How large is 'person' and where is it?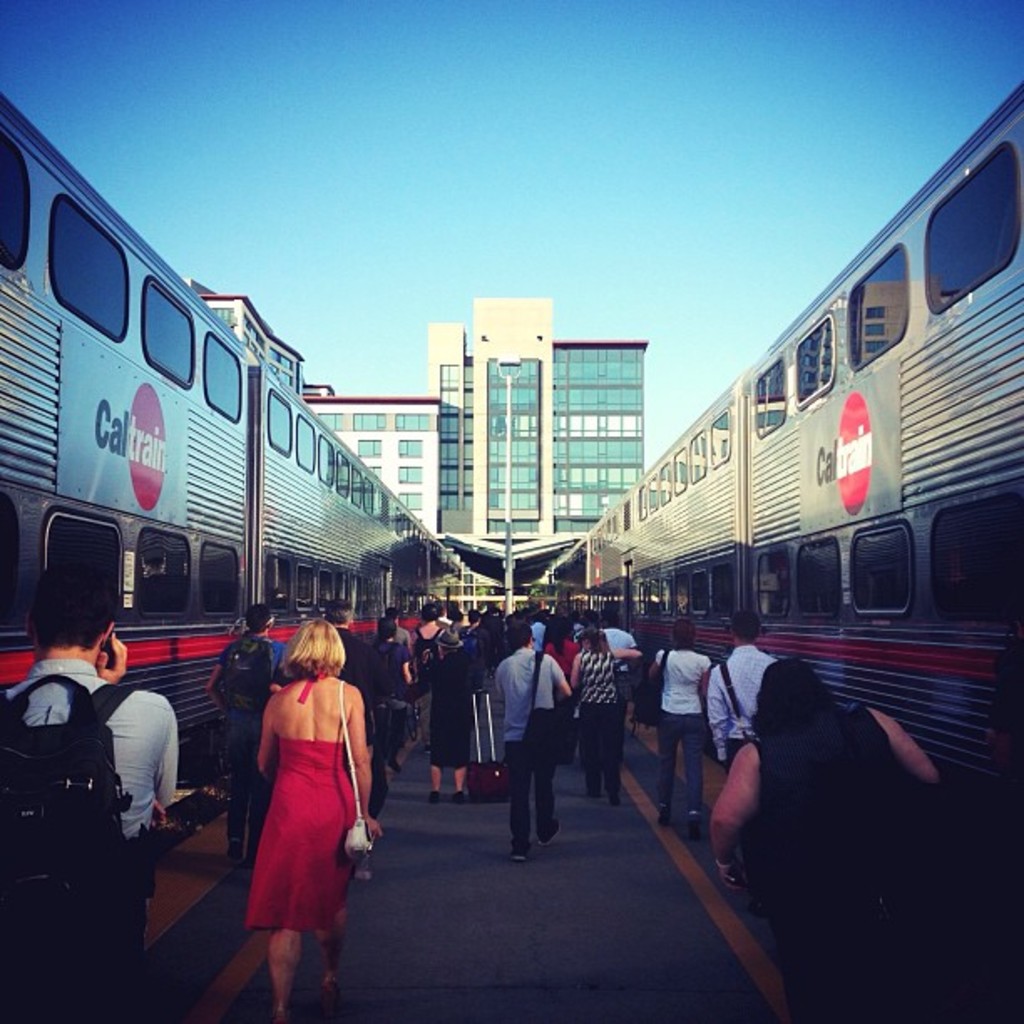
Bounding box: (574, 612, 653, 806).
